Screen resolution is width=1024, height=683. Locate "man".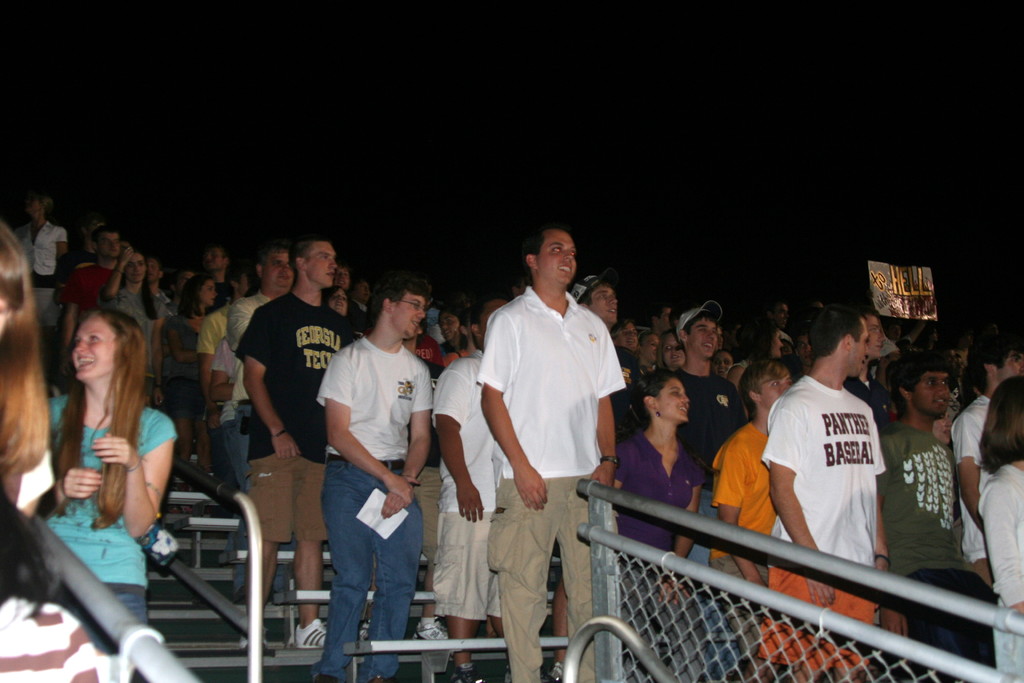
locate(321, 271, 433, 682).
